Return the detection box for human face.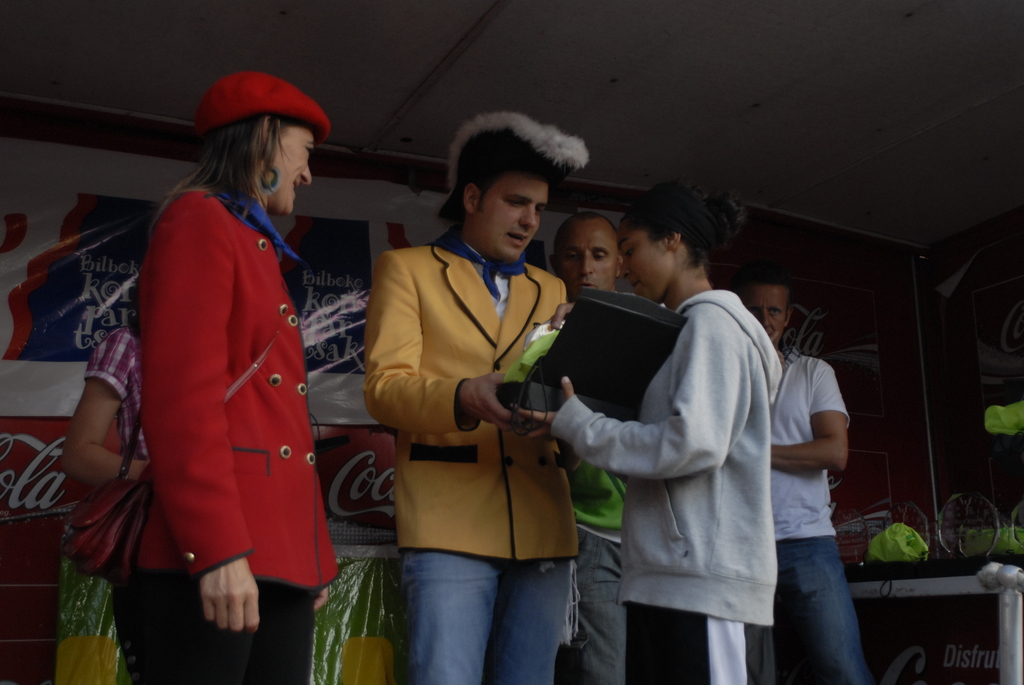
619,223,671,301.
